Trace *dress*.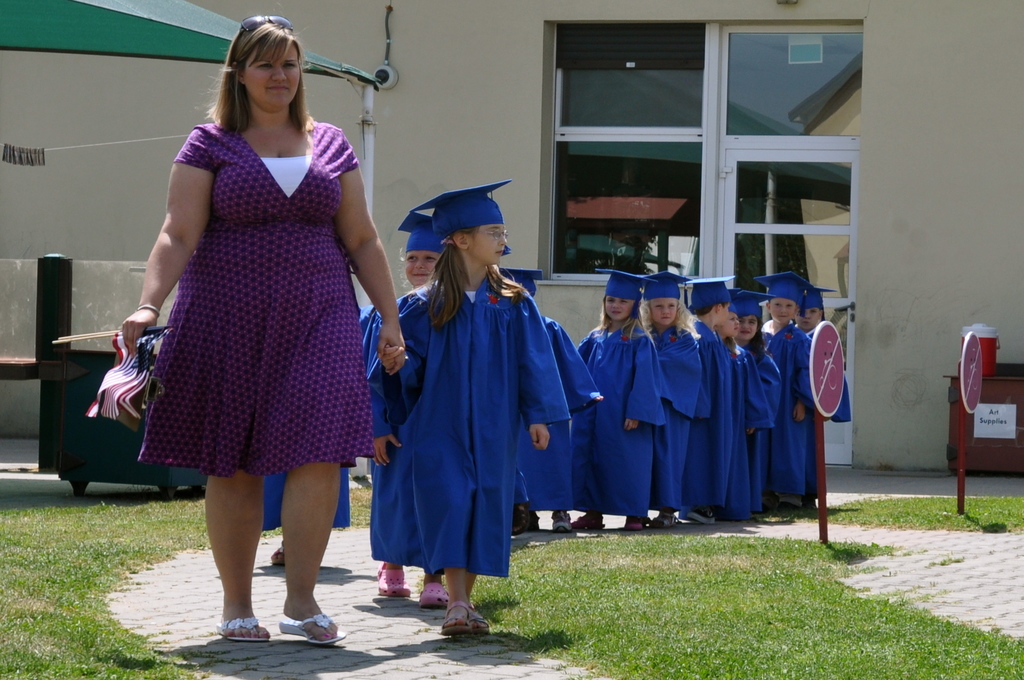
Traced to {"left": 761, "top": 311, "right": 829, "bottom": 538}.
